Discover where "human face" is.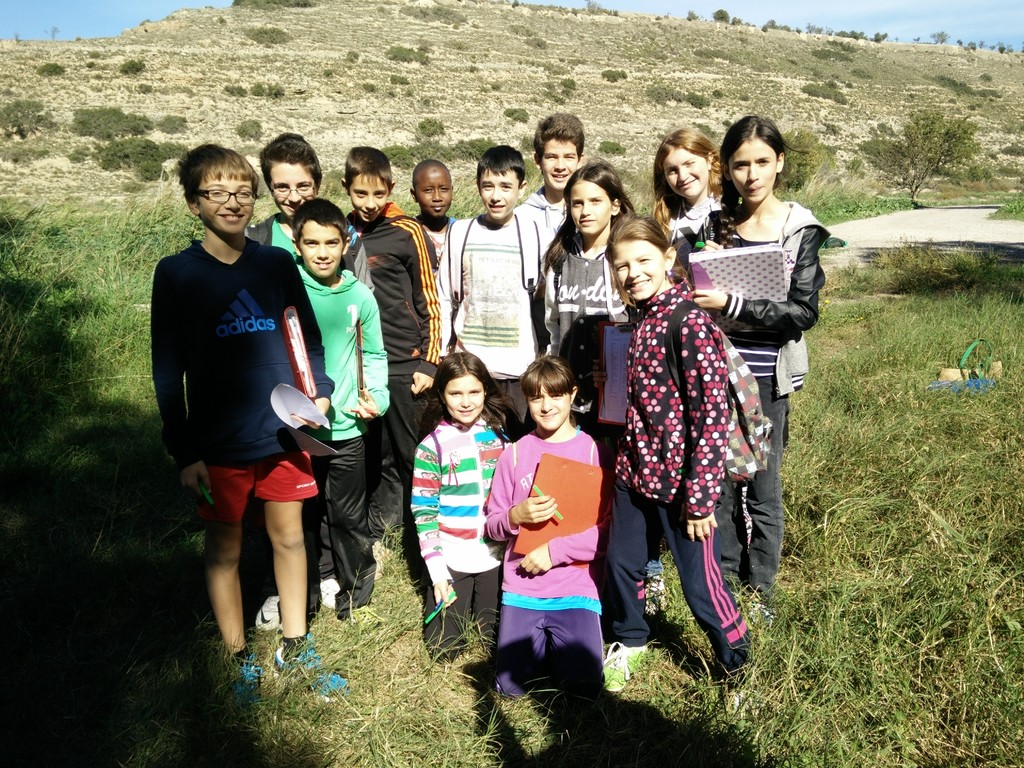
Discovered at [417,170,452,223].
